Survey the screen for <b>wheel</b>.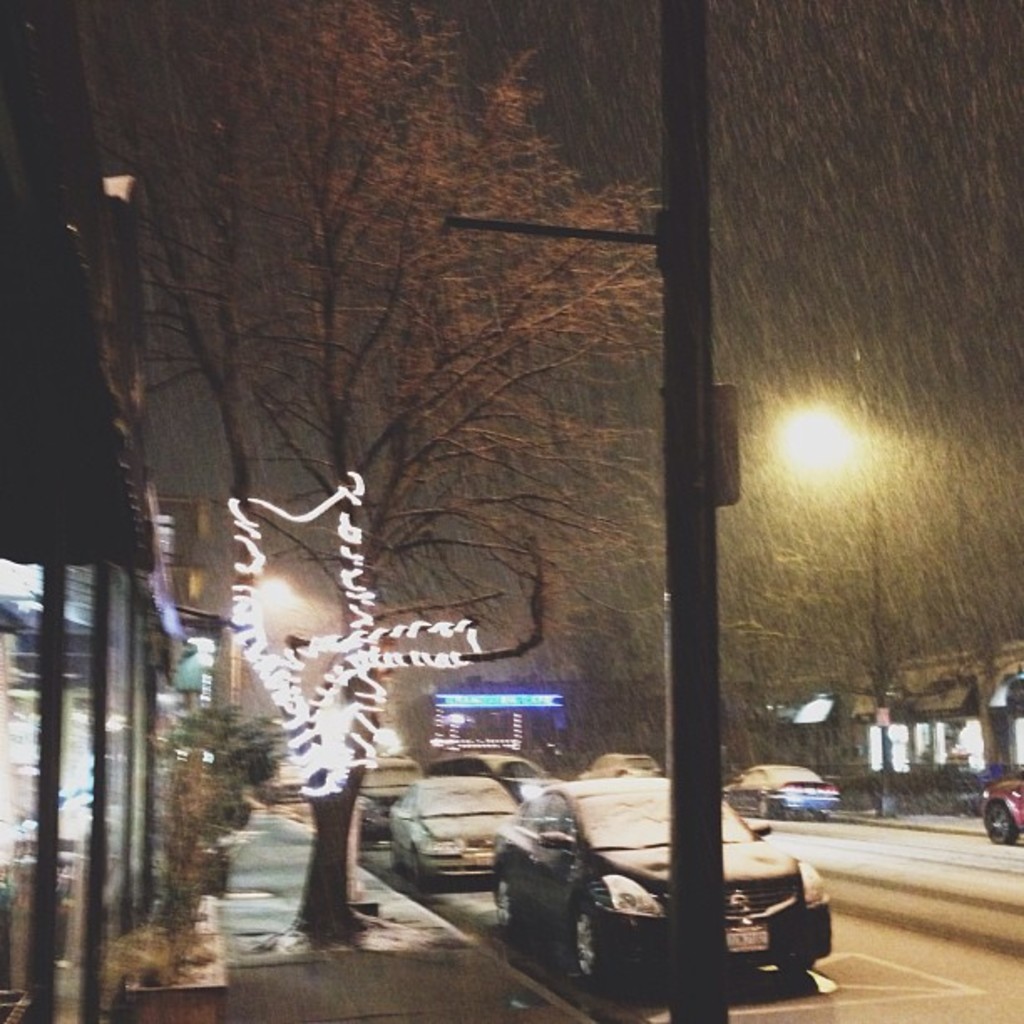
Survey found: <bbox>577, 900, 607, 986</bbox>.
